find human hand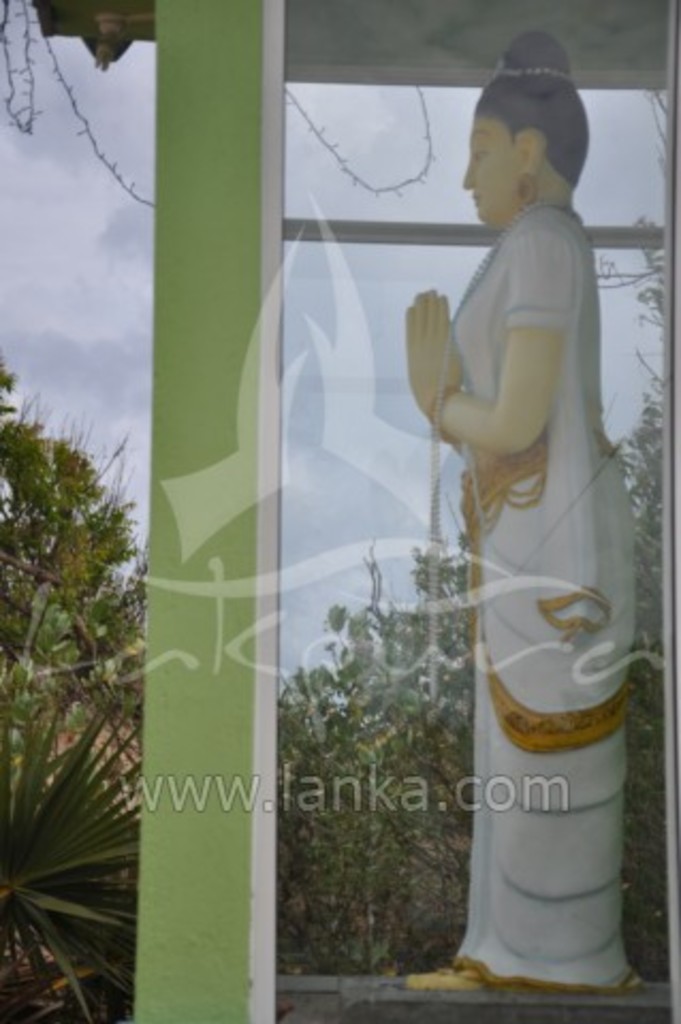
<region>416, 284, 482, 388</region>
